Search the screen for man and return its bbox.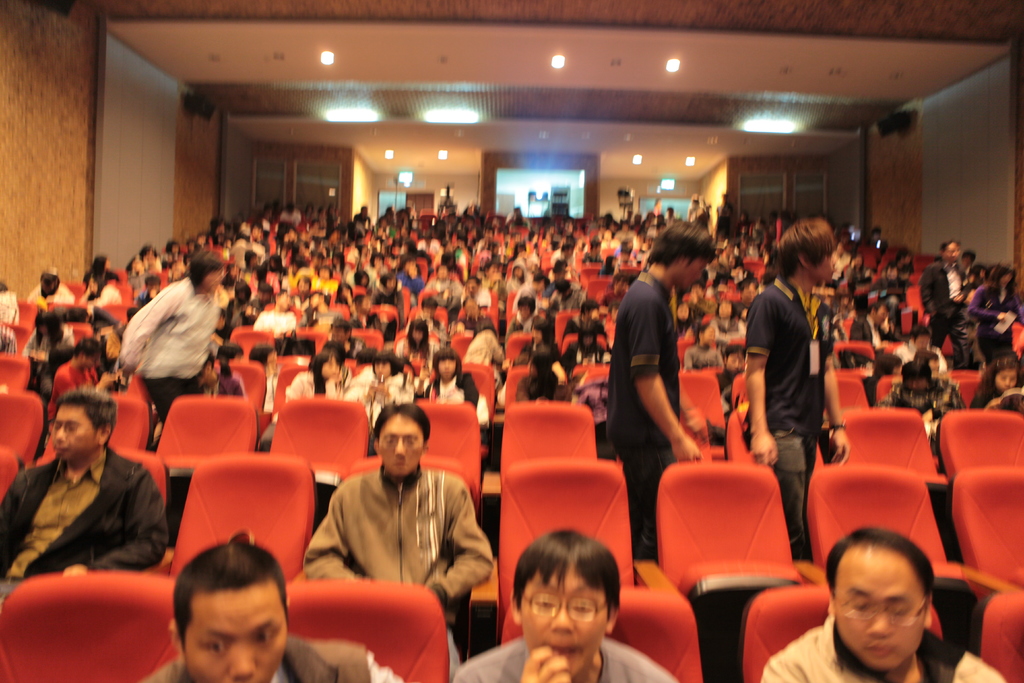
Found: [0,387,173,593].
